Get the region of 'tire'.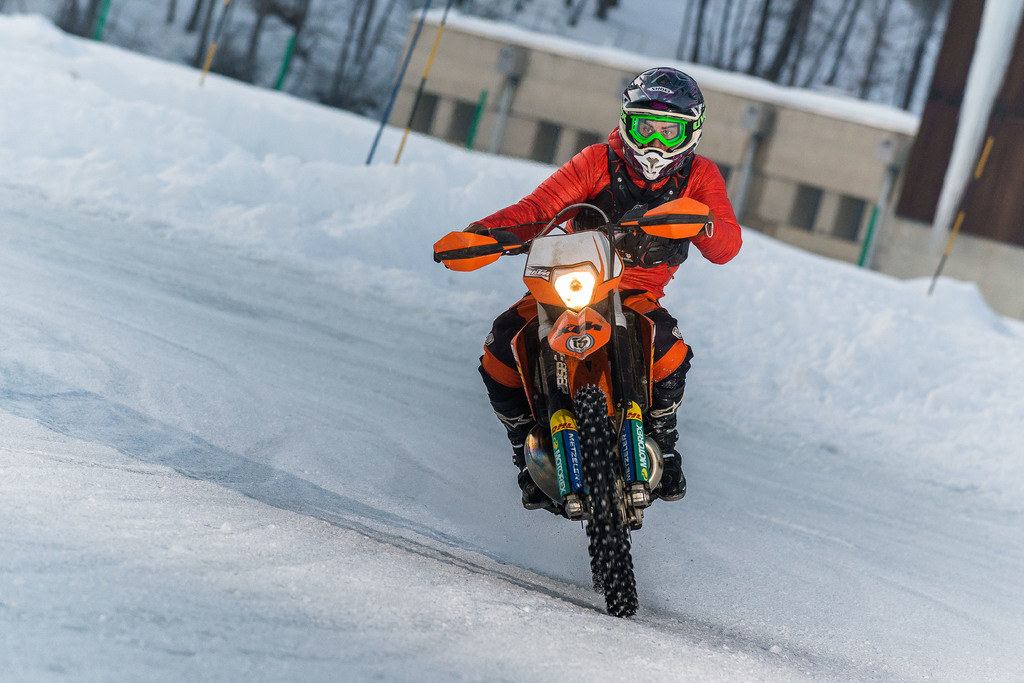
569/382/641/618.
